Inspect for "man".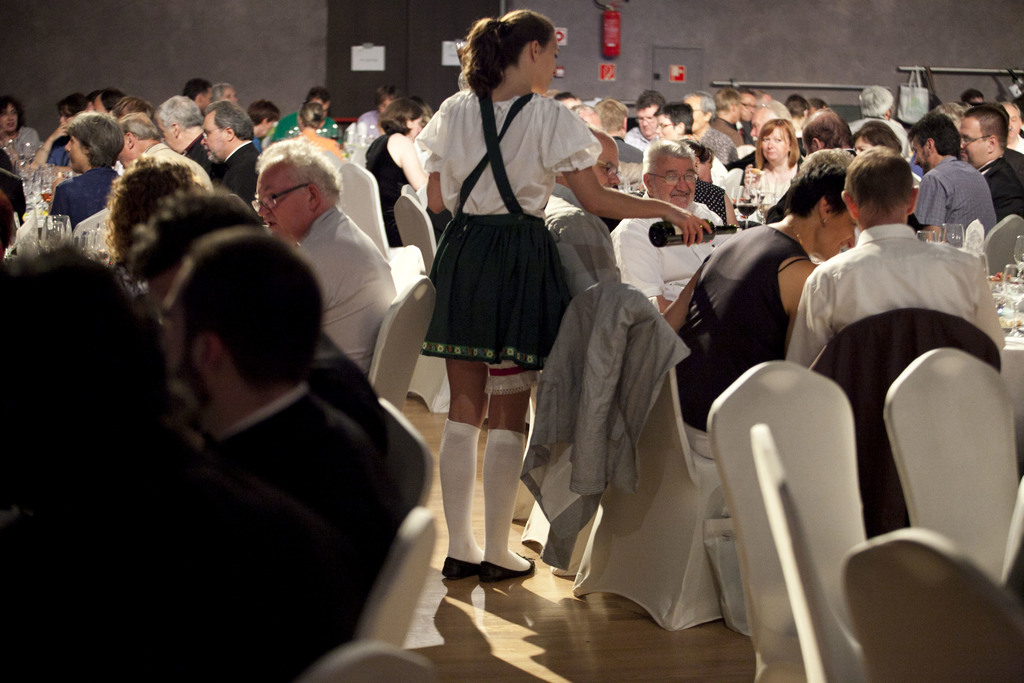
Inspection: crop(851, 75, 917, 147).
